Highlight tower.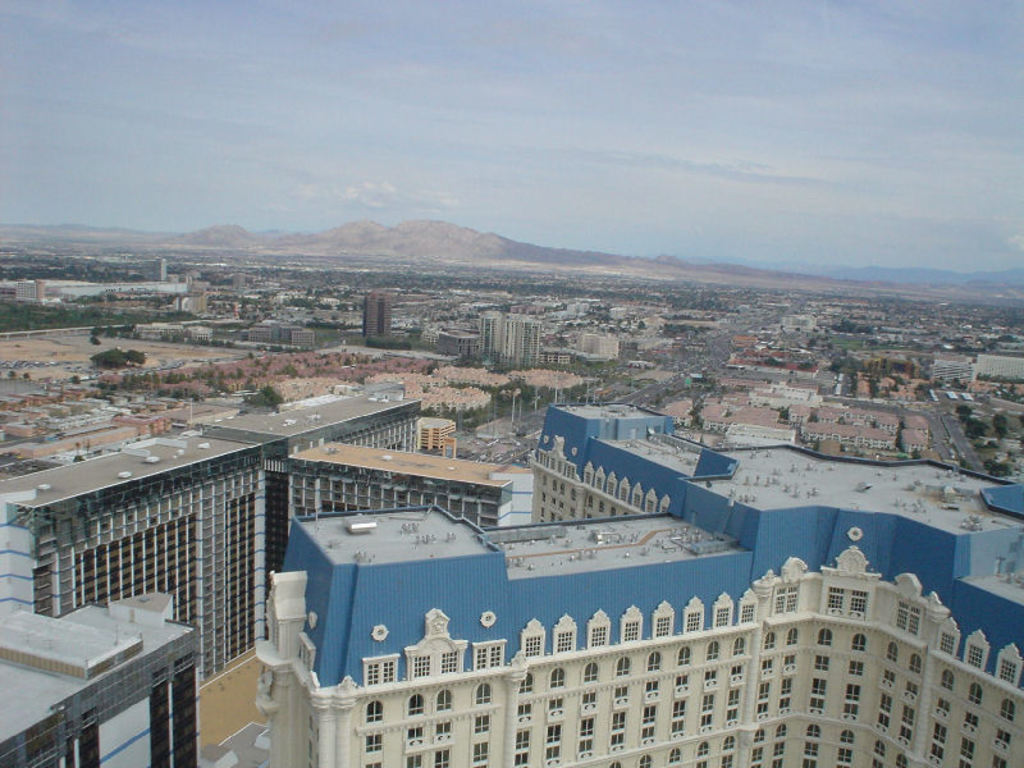
Highlighted region: (left=0, top=596, right=202, bottom=767).
